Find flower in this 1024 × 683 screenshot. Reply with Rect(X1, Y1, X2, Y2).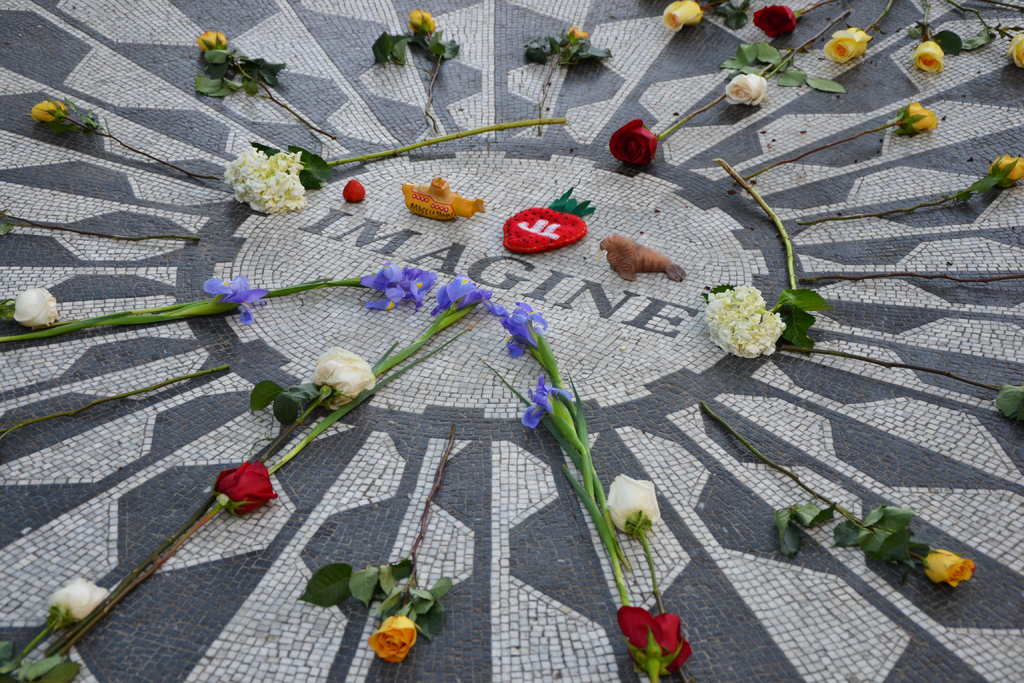
Rect(515, 373, 580, 448).
